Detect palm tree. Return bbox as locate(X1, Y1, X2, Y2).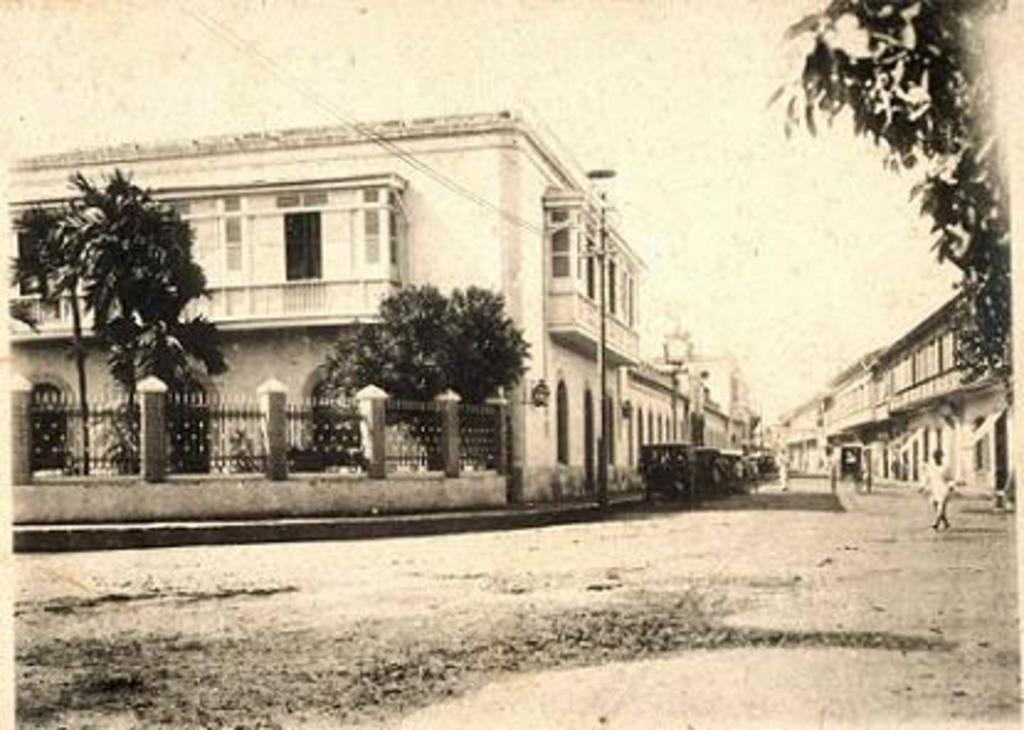
locate(360, 286, 506, 419).
